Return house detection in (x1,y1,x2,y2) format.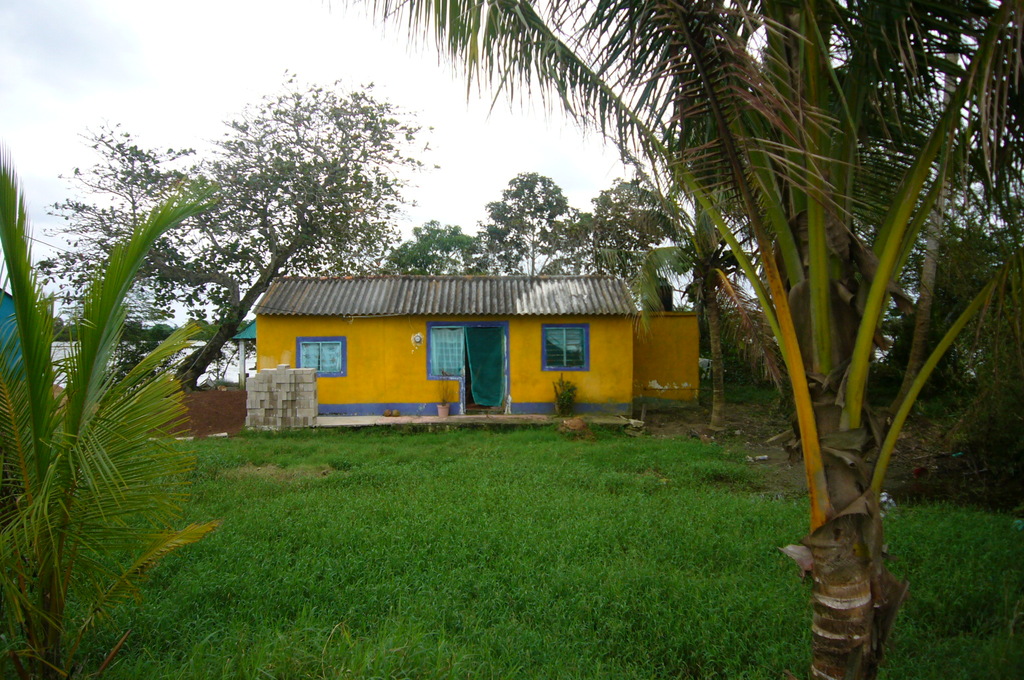
(249,277,637,423).
